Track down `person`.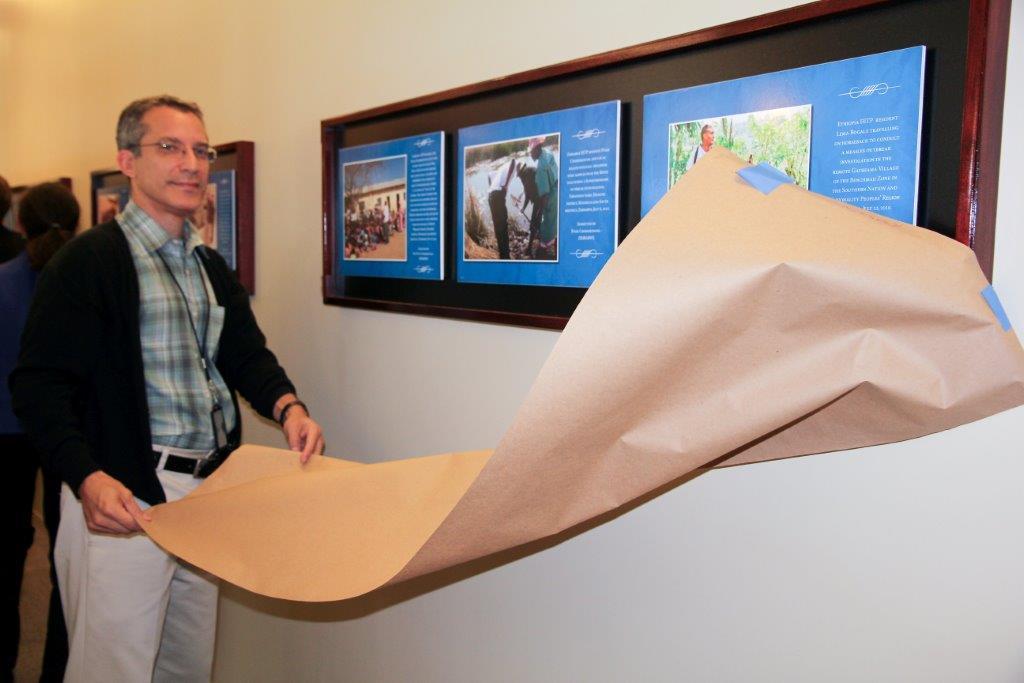
Tracked to region(527, 133, 559, 259).
